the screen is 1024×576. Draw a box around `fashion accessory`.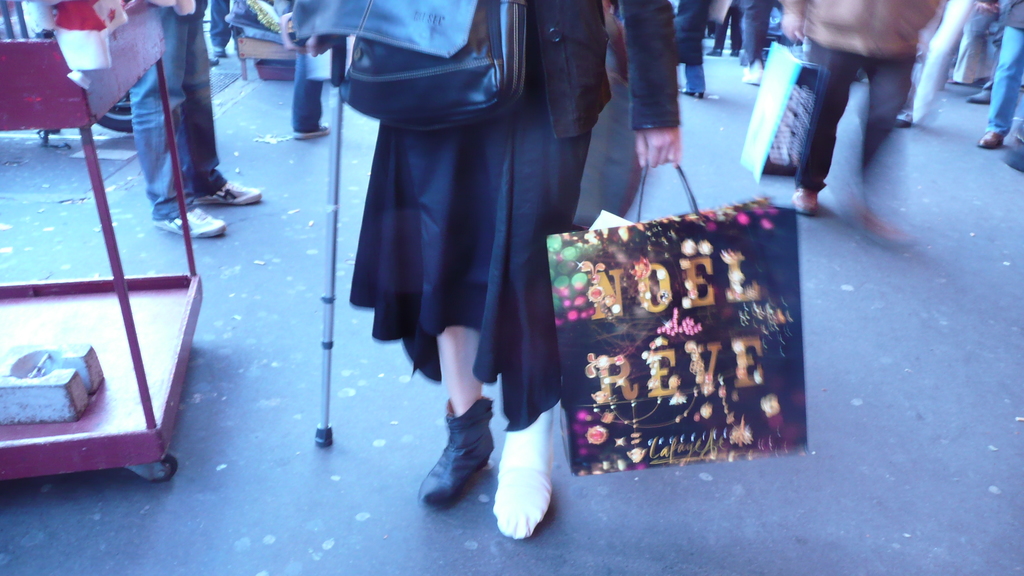
(left=495, top=408, right=555, bottom=541).
